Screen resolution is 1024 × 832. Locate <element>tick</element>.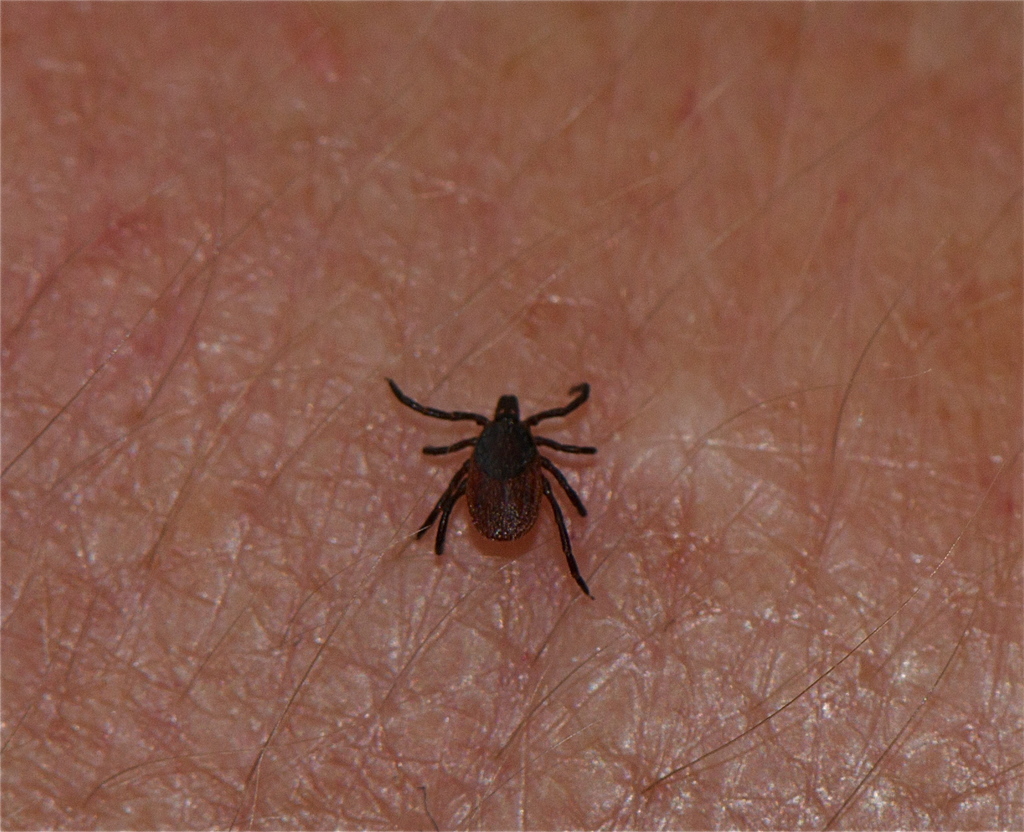
{"left": 387, "top": 377, "right": 595, "bottom": 600}.
